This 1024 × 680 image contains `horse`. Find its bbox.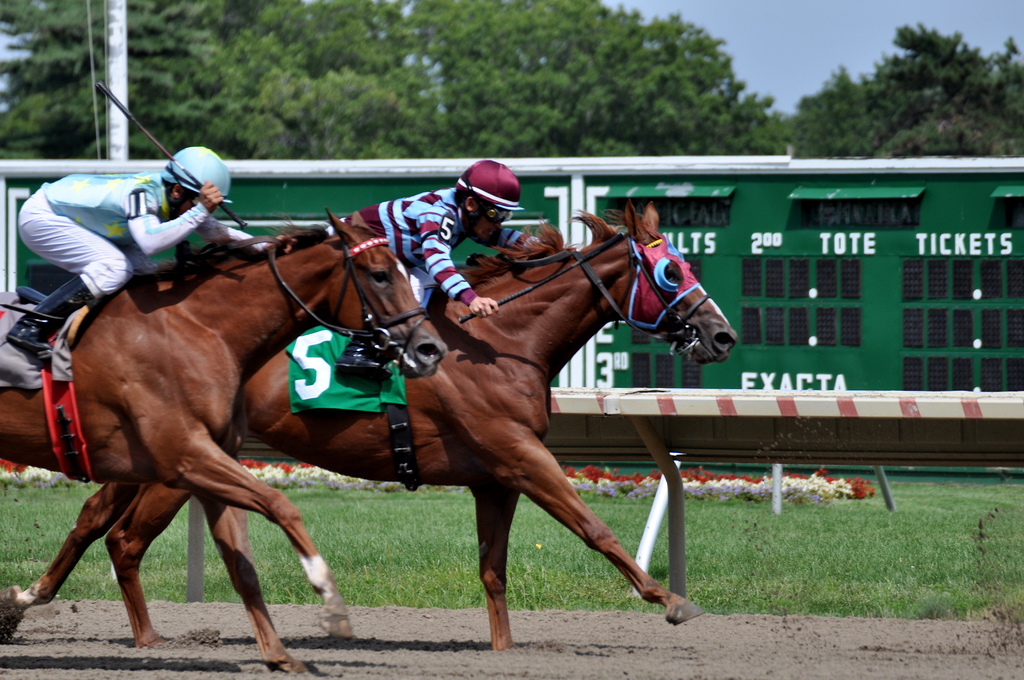
bbox(0, 200, 445, 679).
